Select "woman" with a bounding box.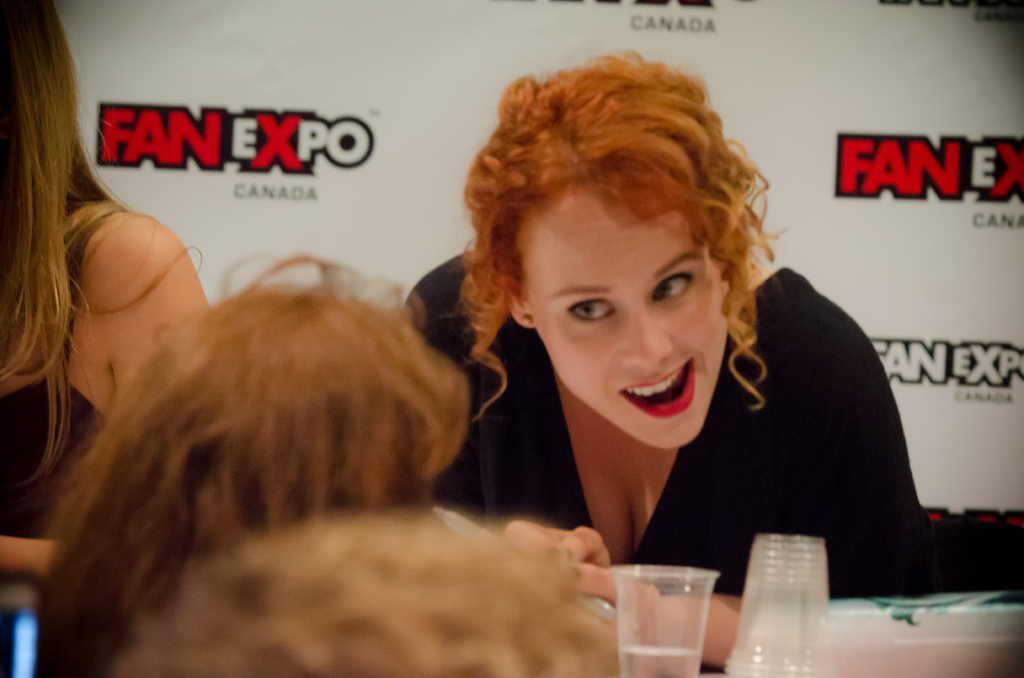
pyautogui.locateOnScreen(365, 76, 918, 641).
